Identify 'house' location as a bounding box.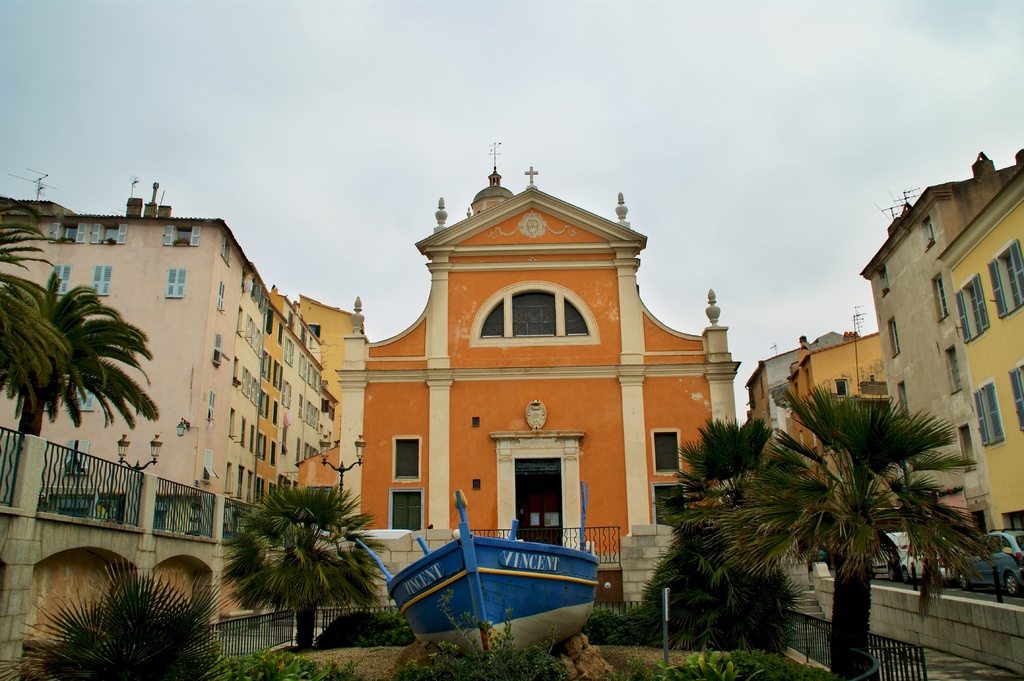
detection(282, 294, 346, 527).
